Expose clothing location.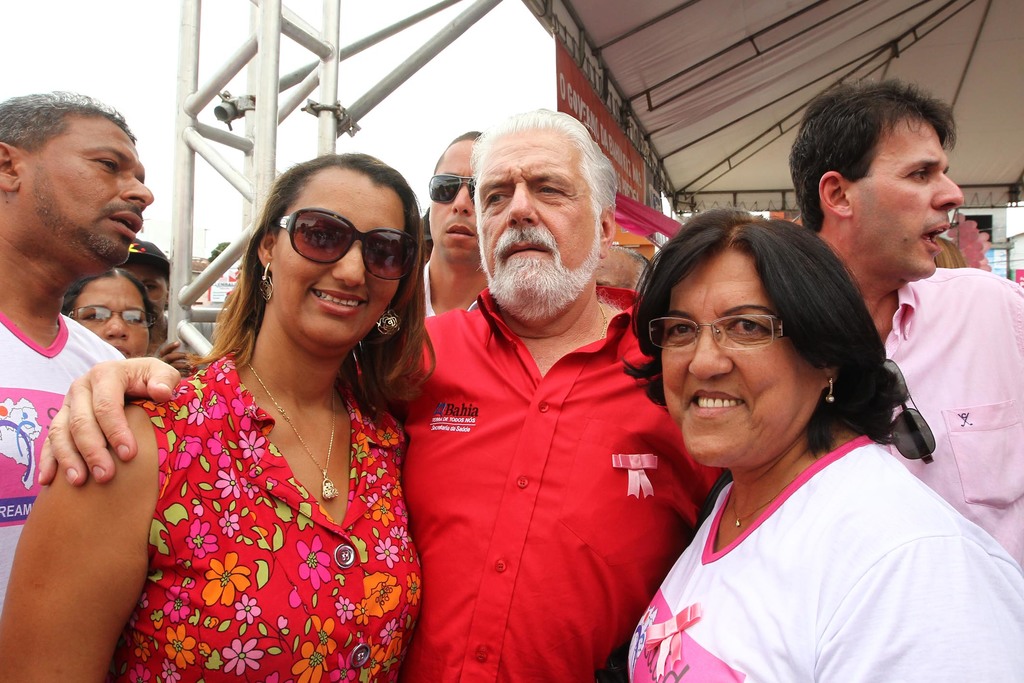
Exposed at 856 261 1023 579.
